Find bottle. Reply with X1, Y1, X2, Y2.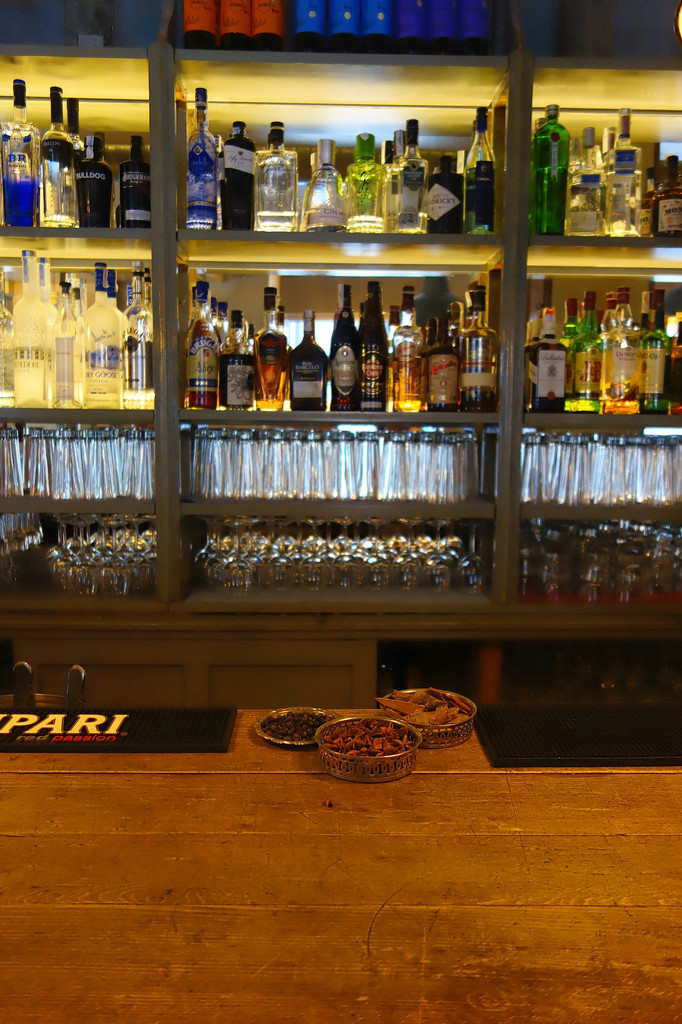
37, 83, 77, 224.
